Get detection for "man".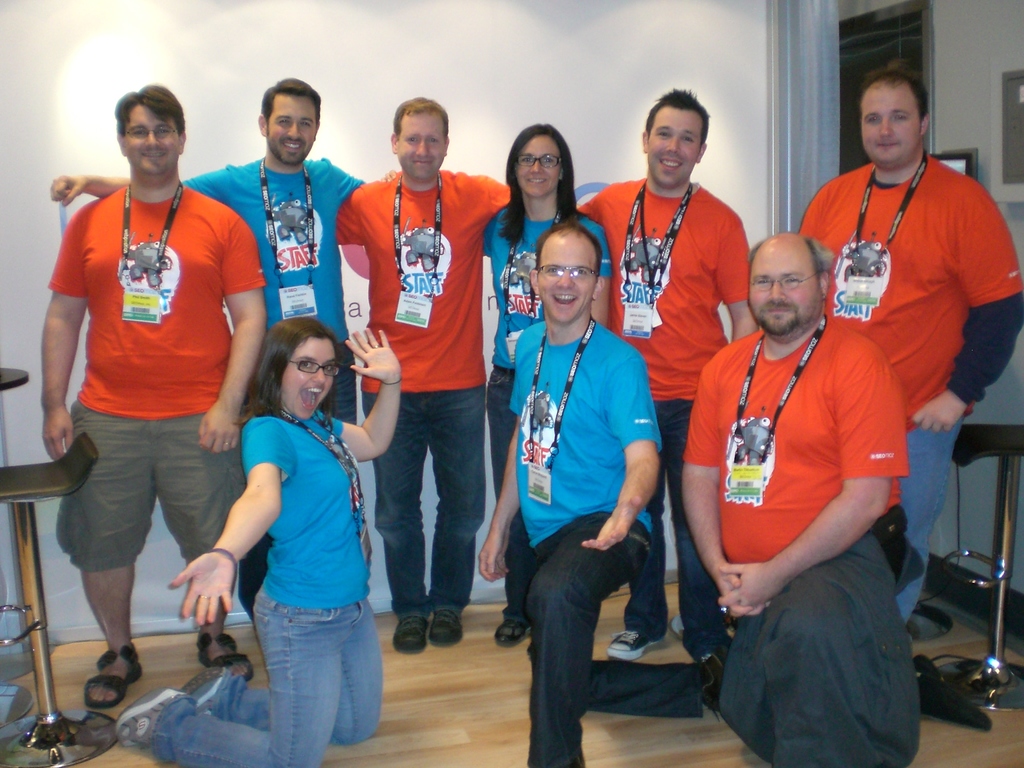
Detection: bbox=(572, 86, 762, 659).
